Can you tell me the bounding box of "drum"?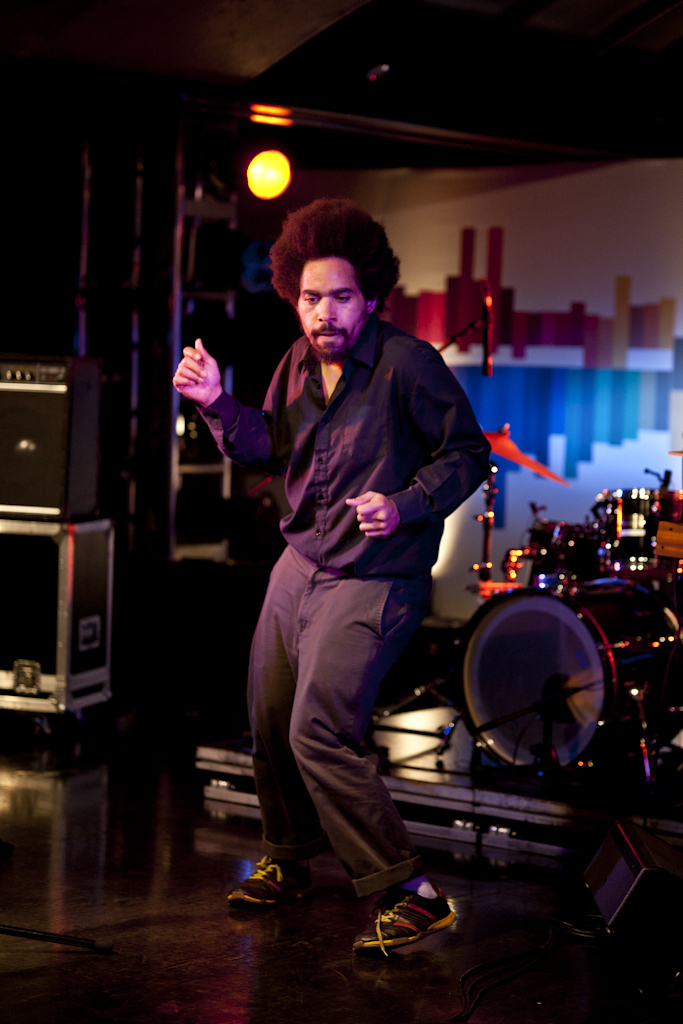
pyautogui.locateOnScreen(417, 536, 667, 795).
